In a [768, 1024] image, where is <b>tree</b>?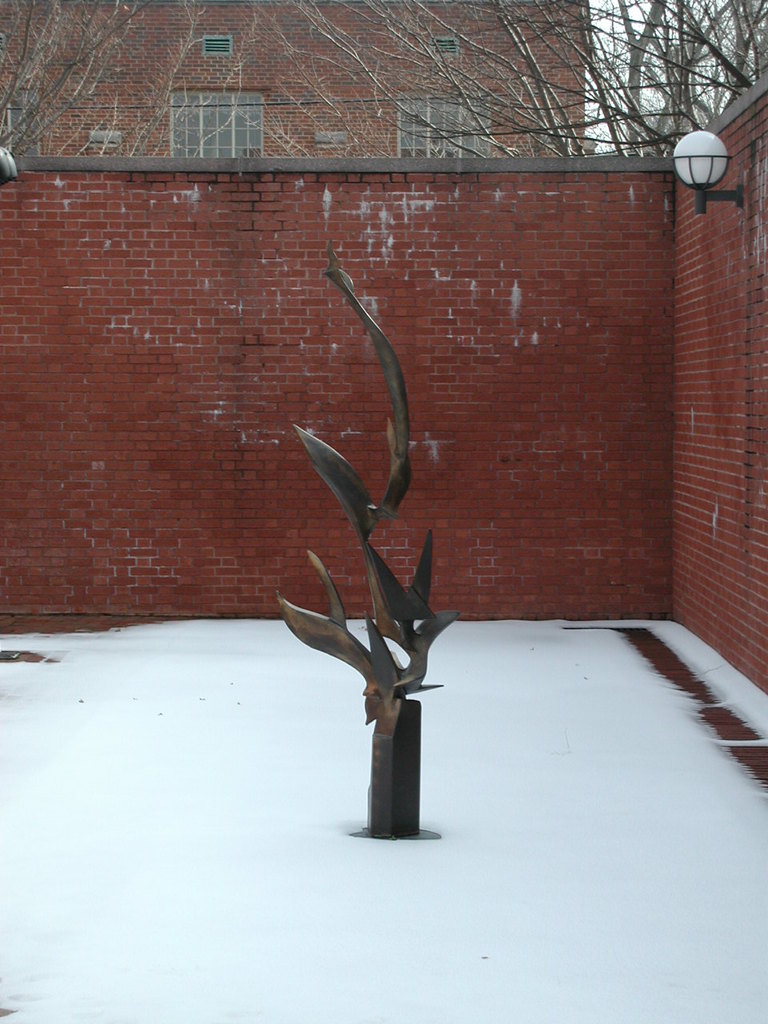
0 0 229 152.
